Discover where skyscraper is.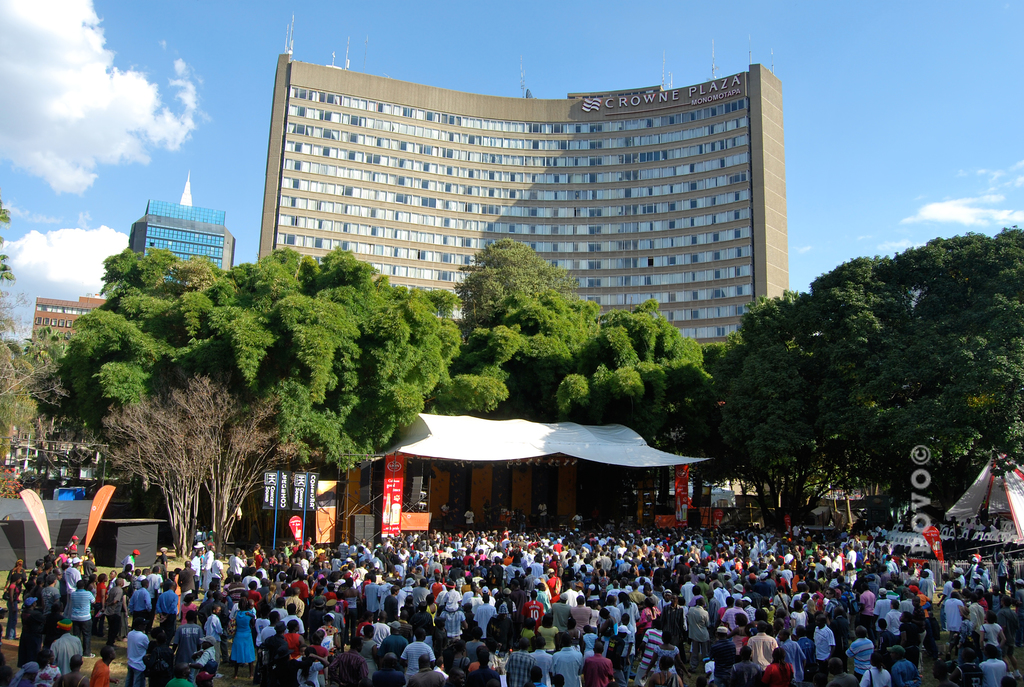
Discovered at bbox(20, 285, 128, 354).
